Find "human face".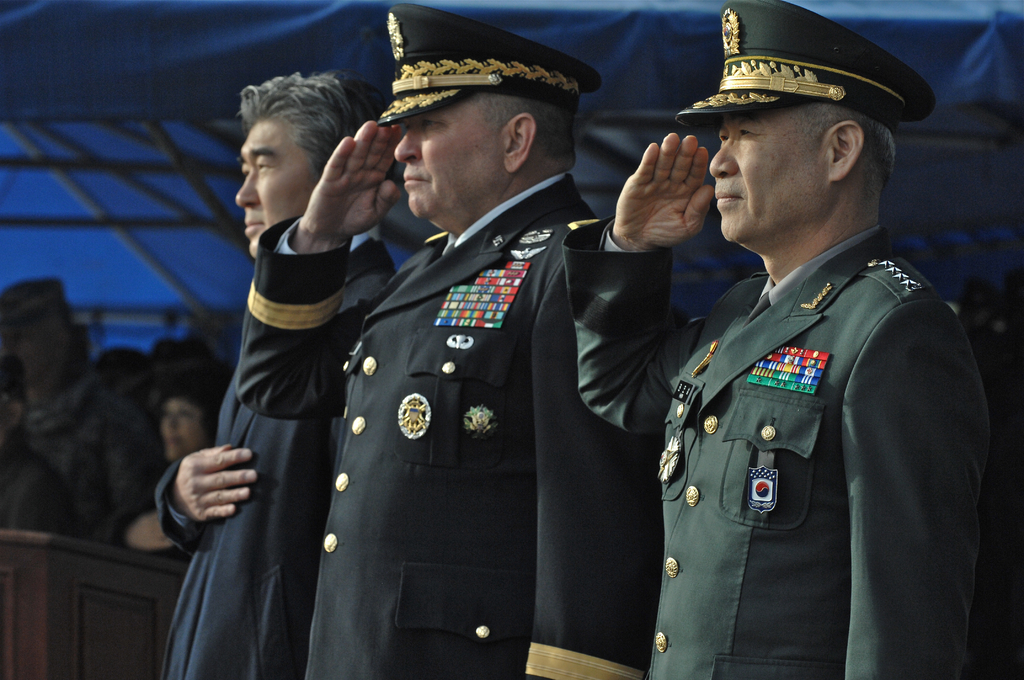
392:99:502:216.
